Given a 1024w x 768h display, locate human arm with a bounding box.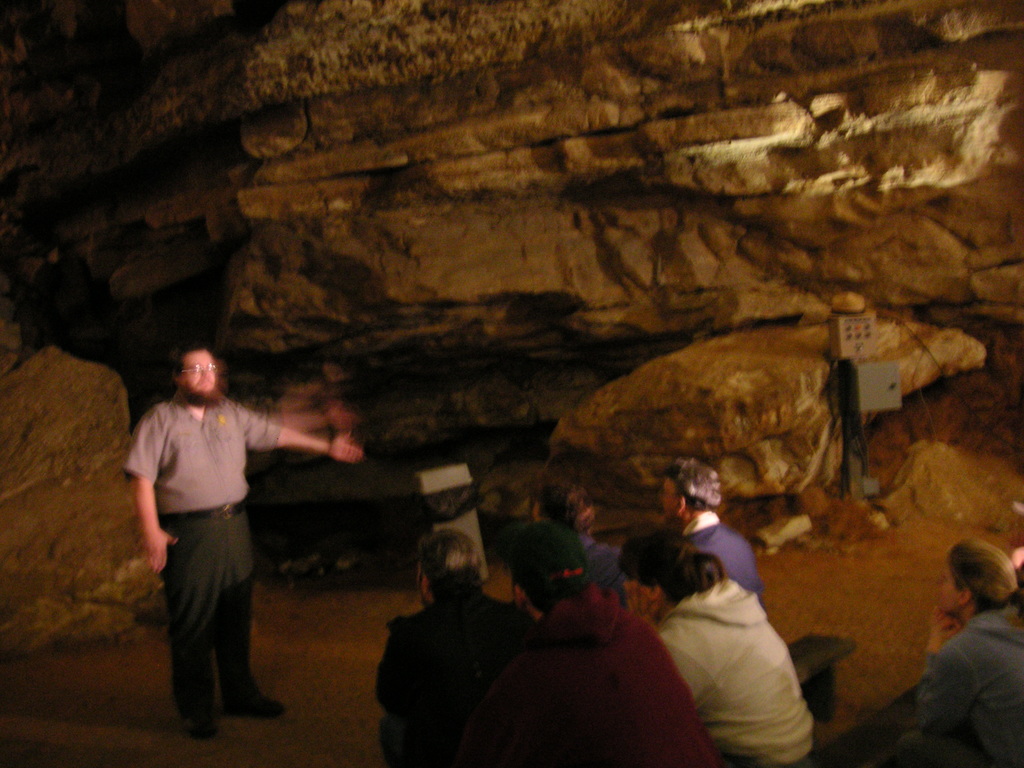
Located: bbox=(213, 412, 356, 479).
